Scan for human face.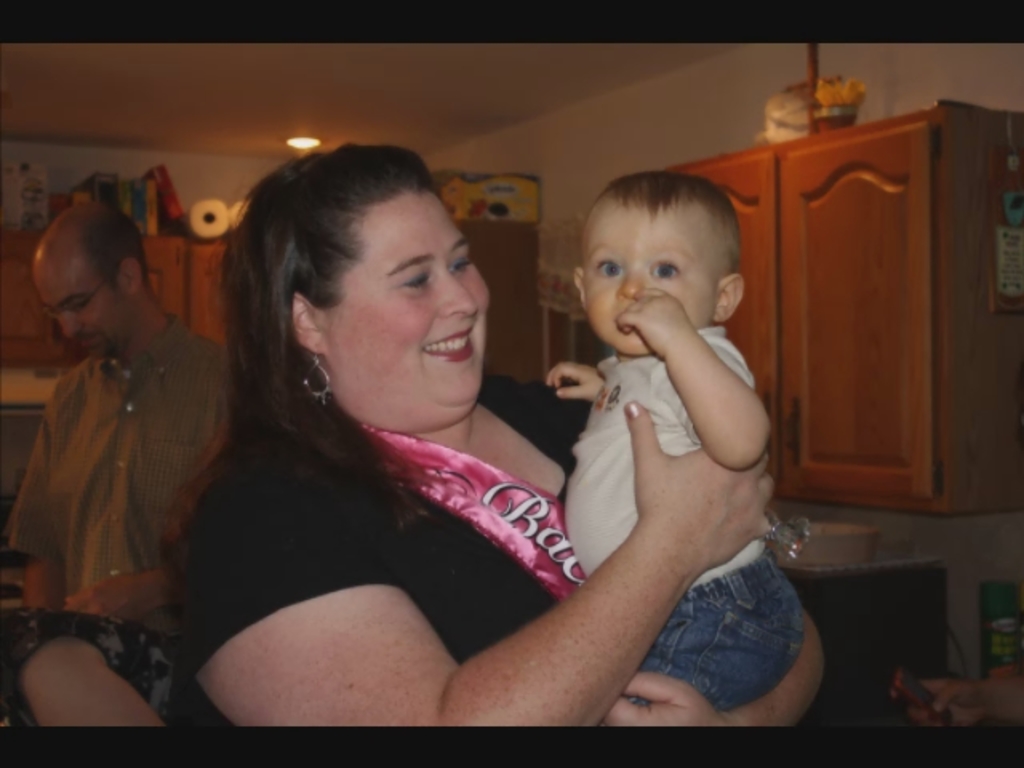
Scan result: 280,178,491,422.
